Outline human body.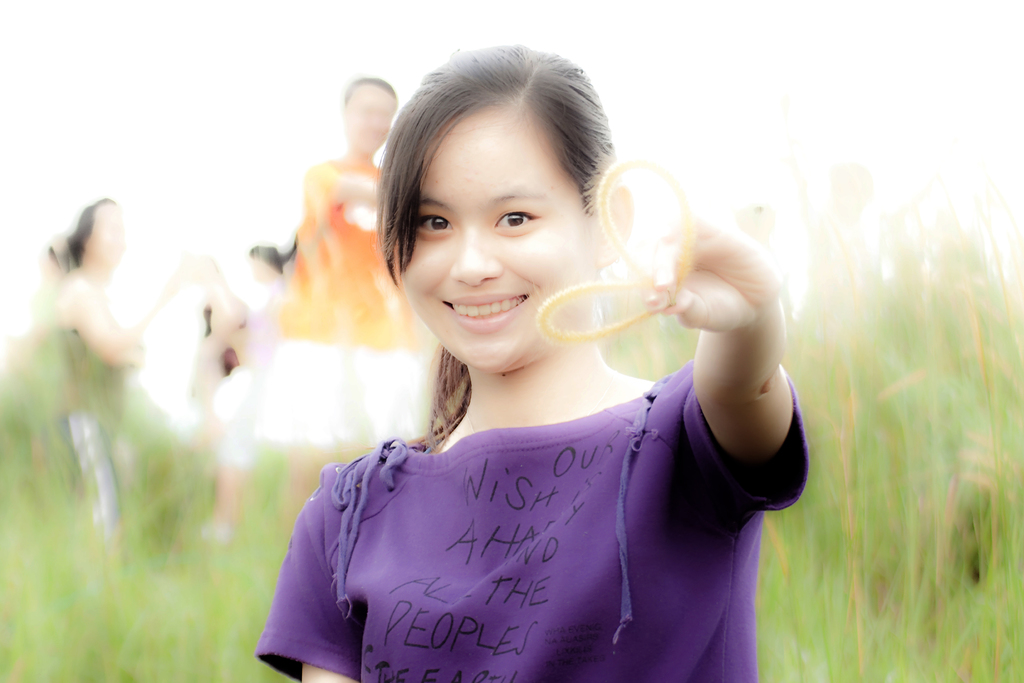
Outline: detection(262, 81, 429, 528).
